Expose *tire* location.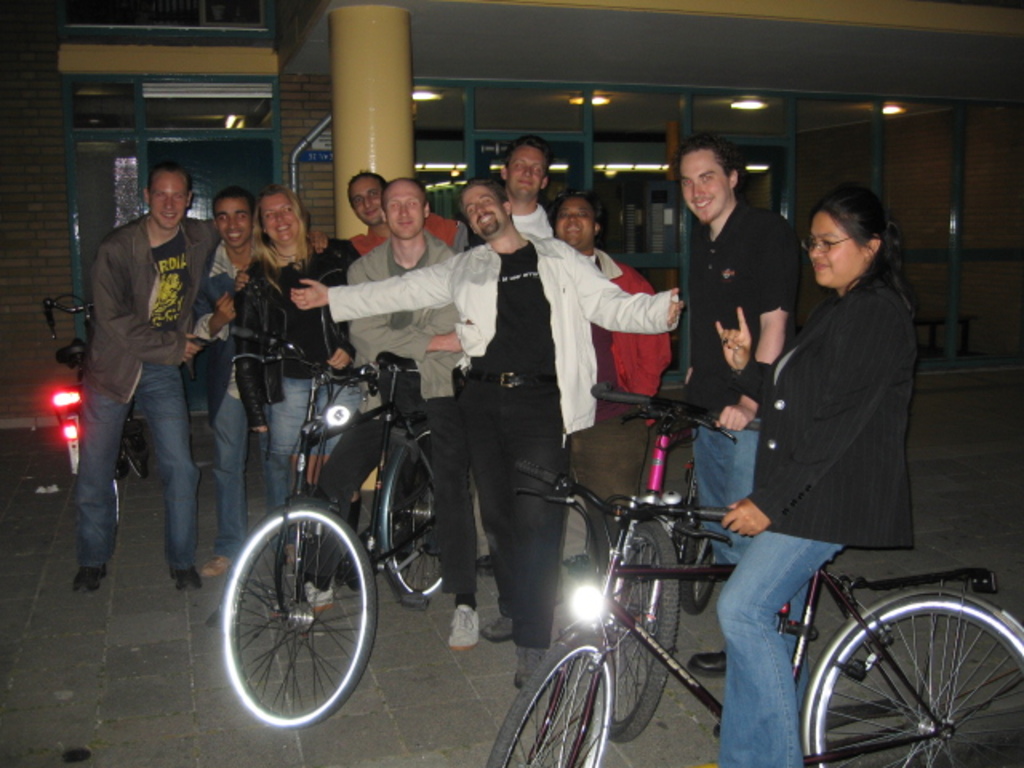
Exposed at 486:640:608:766.
